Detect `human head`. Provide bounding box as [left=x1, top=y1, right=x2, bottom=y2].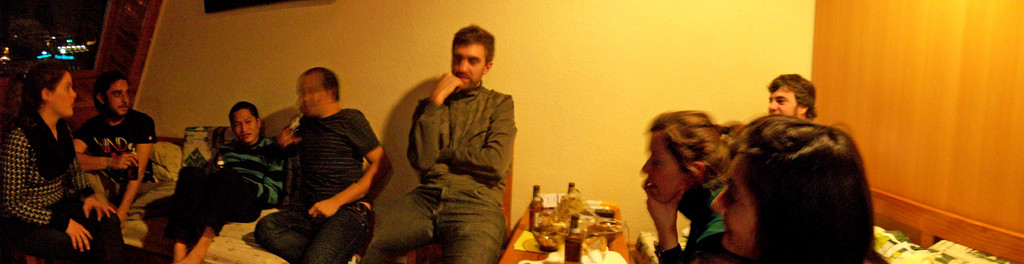
[left=23, top=62, right=77, bottom=117].
